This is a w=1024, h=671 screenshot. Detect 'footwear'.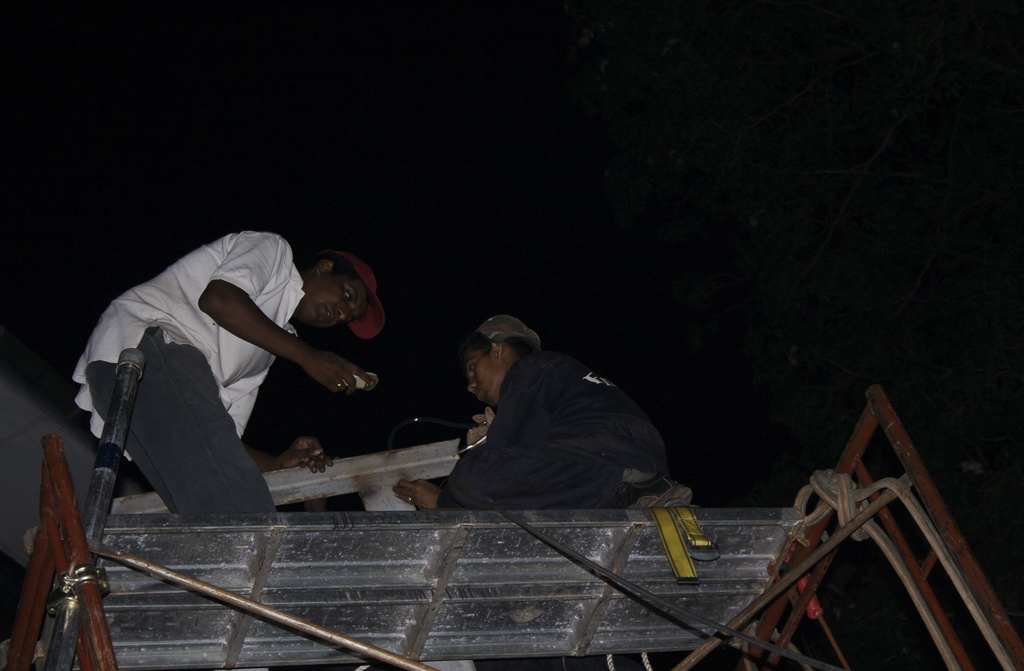
(623,476,692,513).
